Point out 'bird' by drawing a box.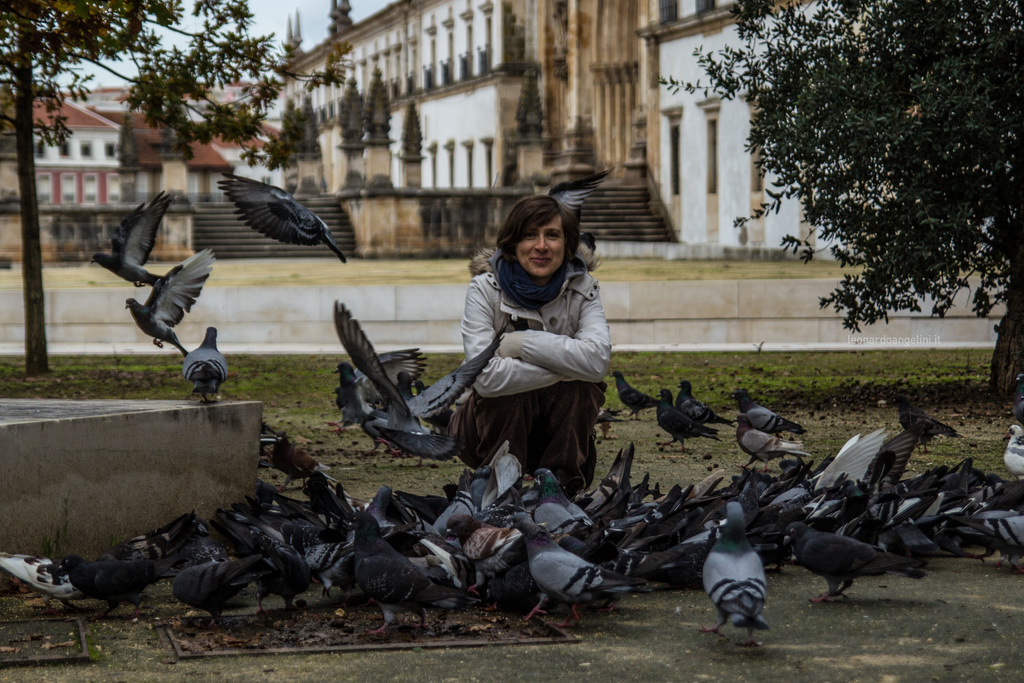
[left=468, top=463, right=499, bottom=513].
